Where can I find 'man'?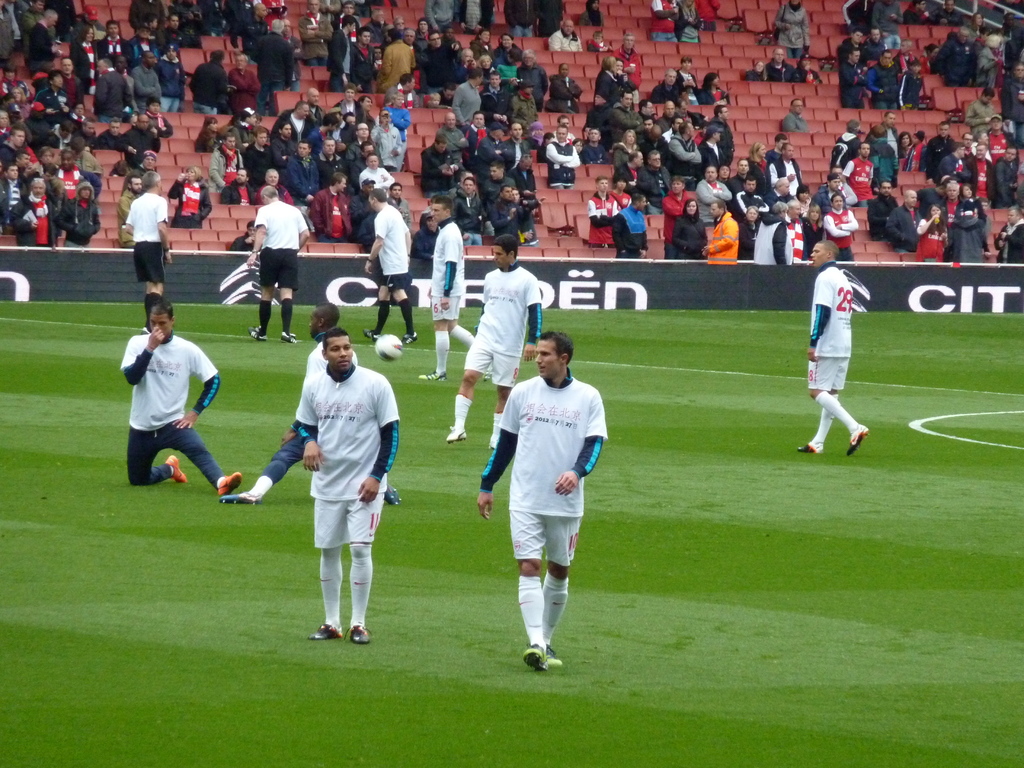
You can find it at rect(648, 68, 682, 104).
